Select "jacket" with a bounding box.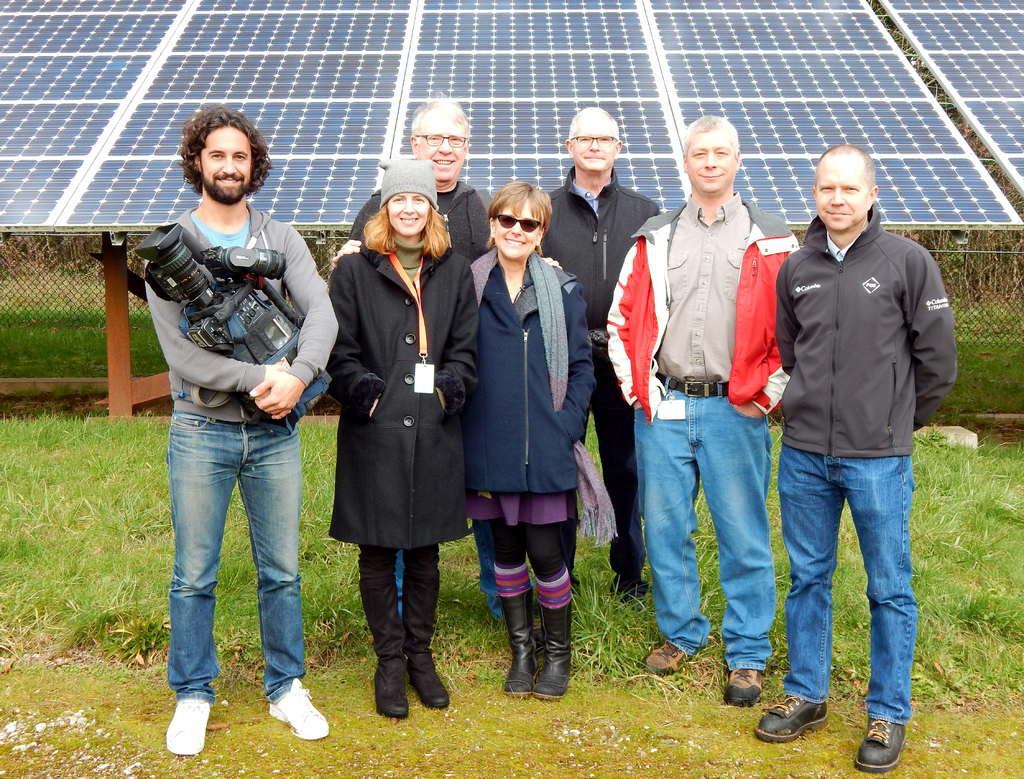
rect(352, 184, 496, 266).
